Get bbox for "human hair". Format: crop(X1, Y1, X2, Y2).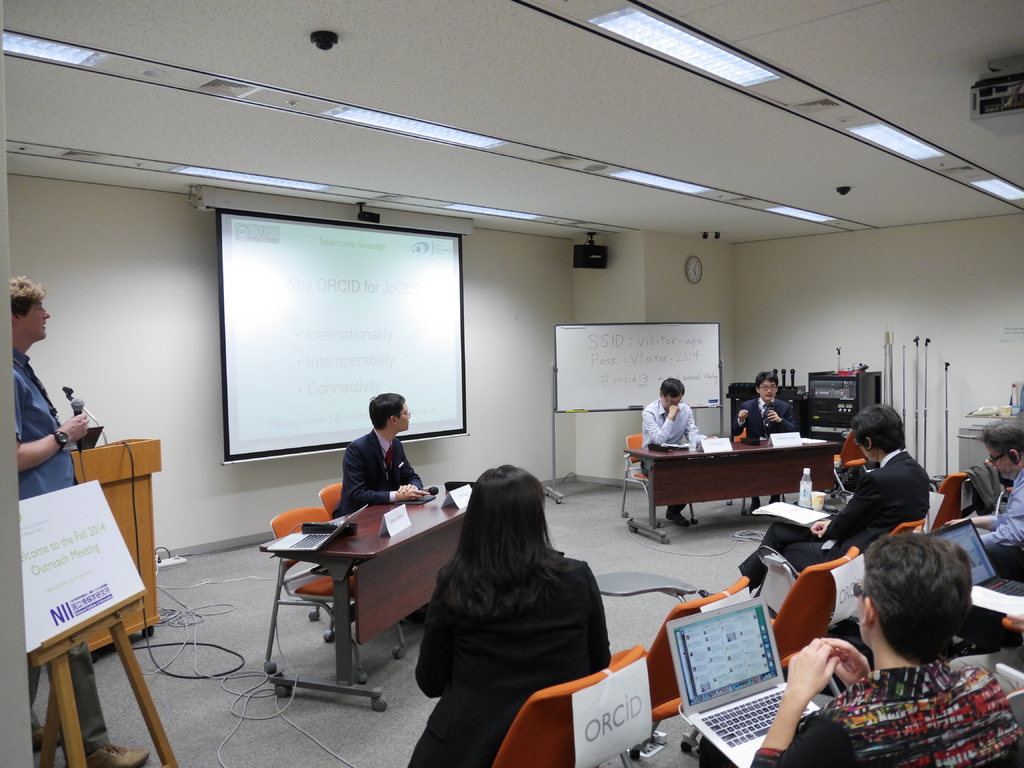
crop(10, 272, 50, 315).
